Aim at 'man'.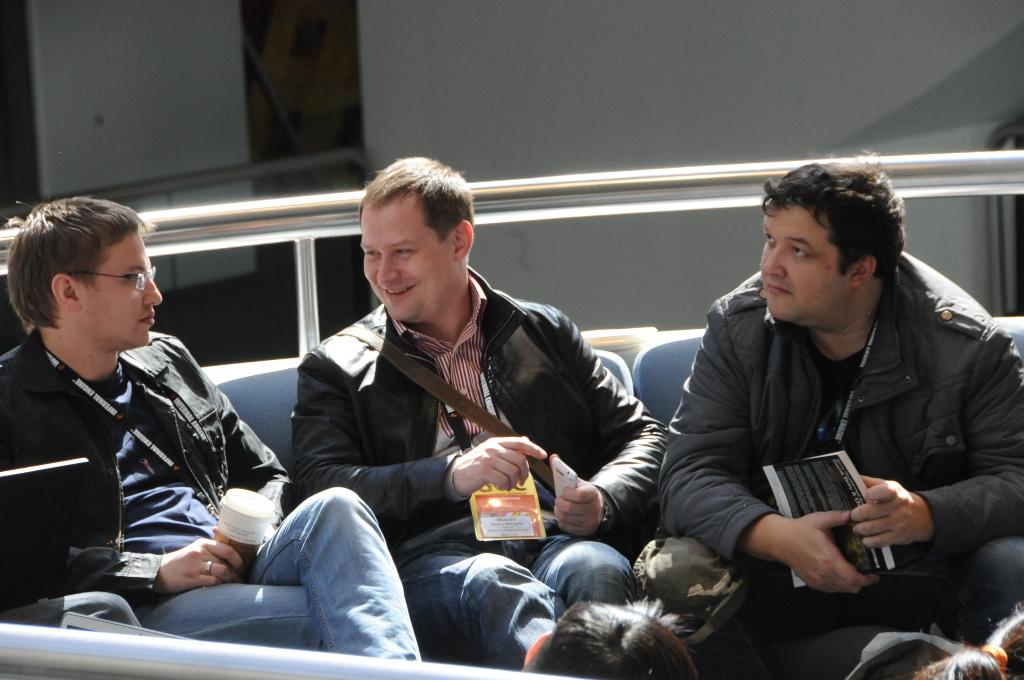
Aimed at [0, 191, 420, 667].
